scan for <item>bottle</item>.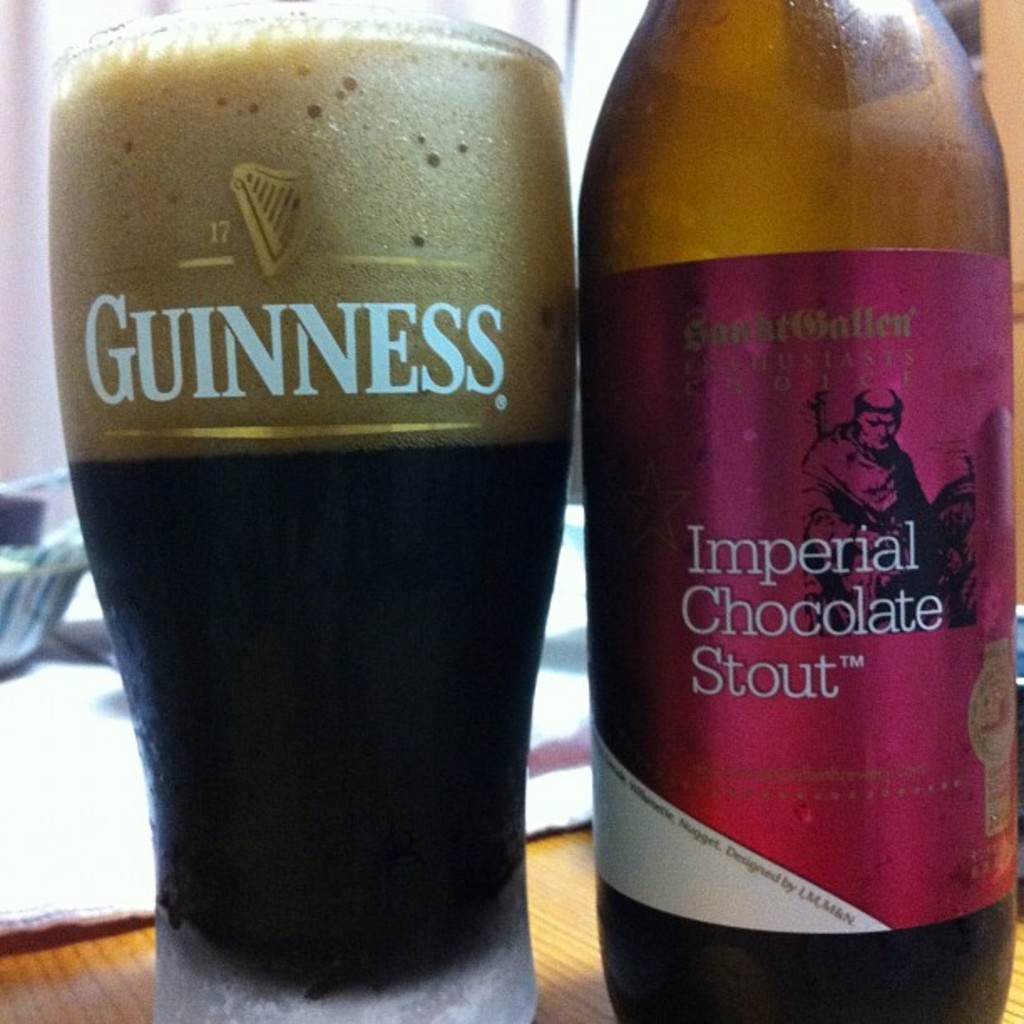
Scan result: box(596, 0, 1022, 1022).
